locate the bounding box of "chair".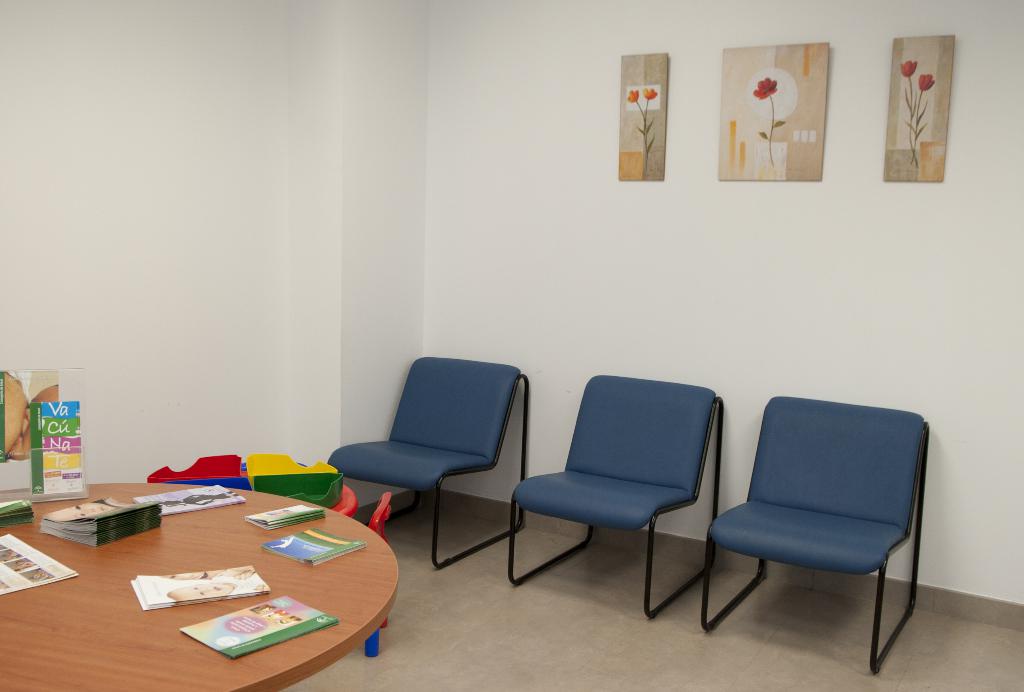
Bounding box: 707/395/952/666.
